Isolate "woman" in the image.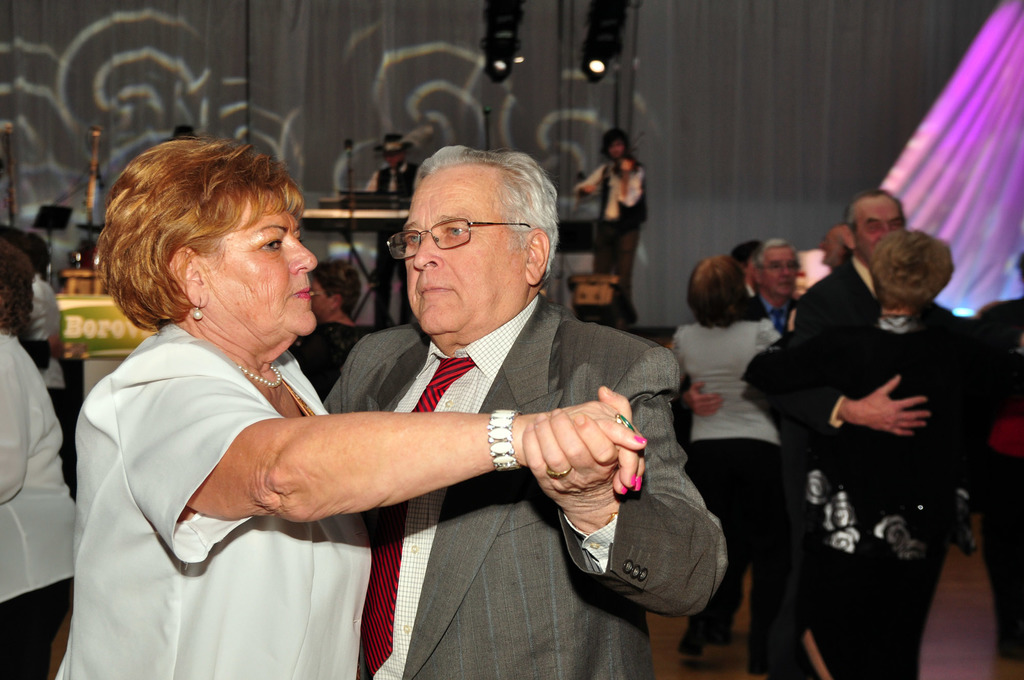
Isolated region: (767, 230, 1009, 679).
